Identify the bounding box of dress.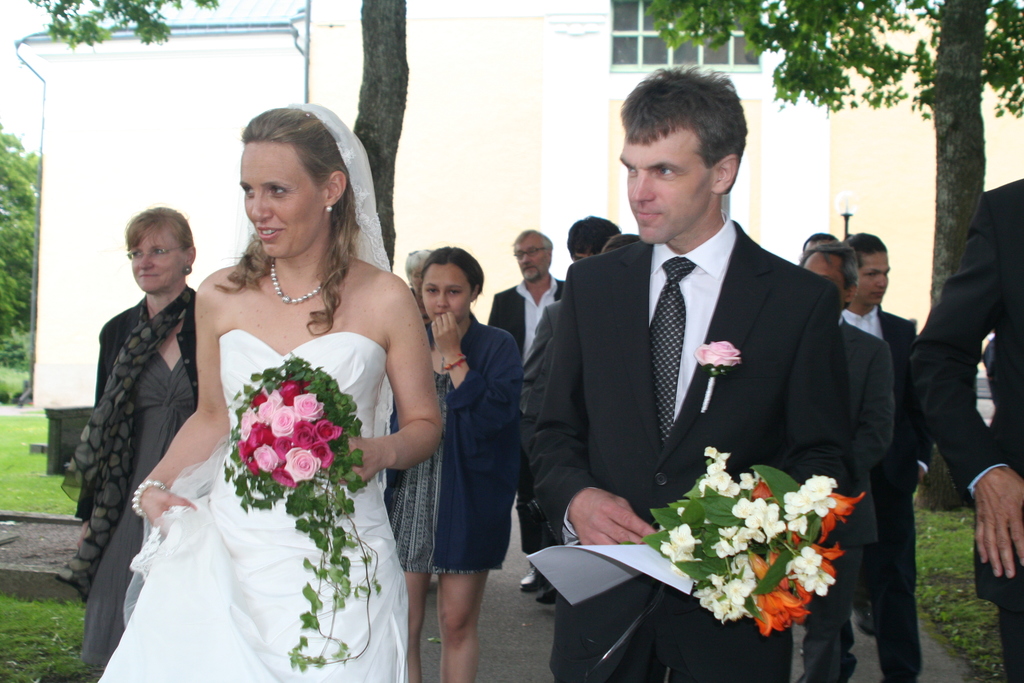
left=100, top=324, right=406, bottom=682.
